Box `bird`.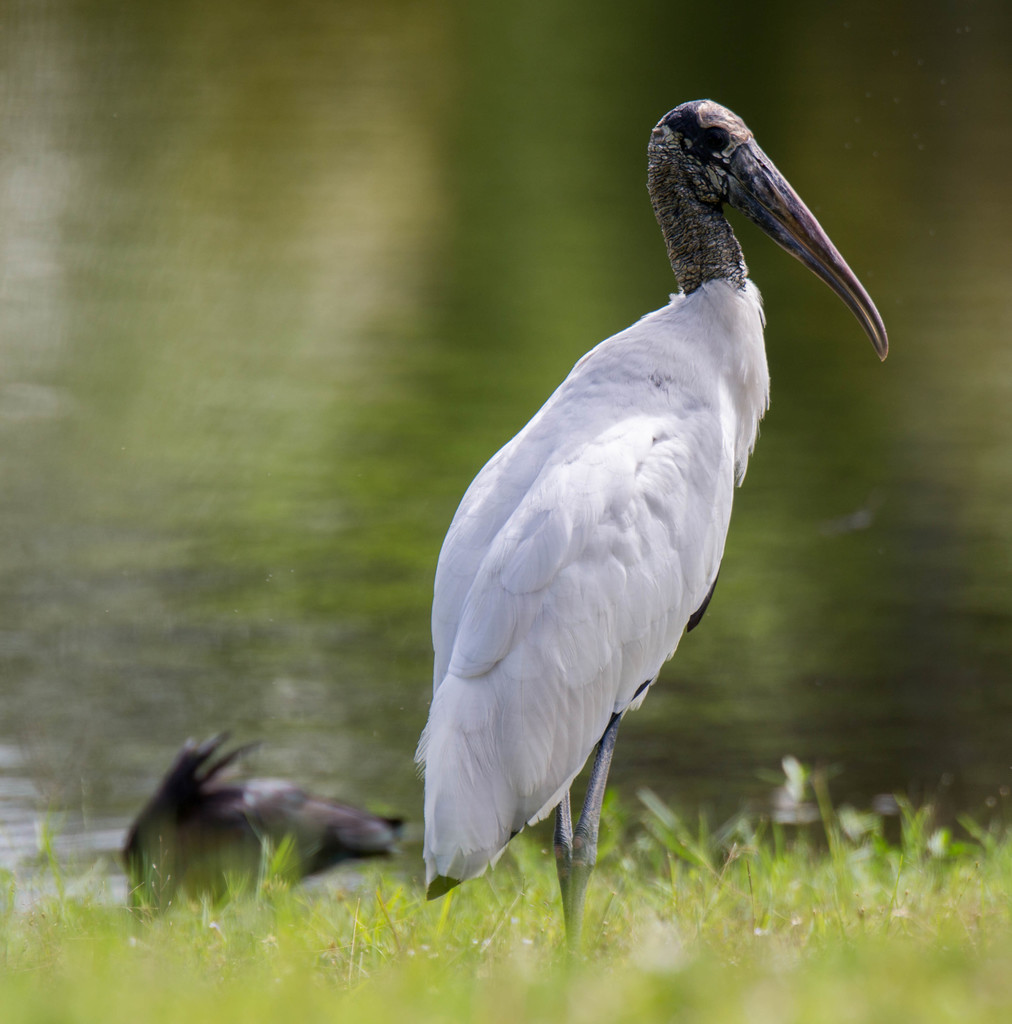
403,98,903,922.
